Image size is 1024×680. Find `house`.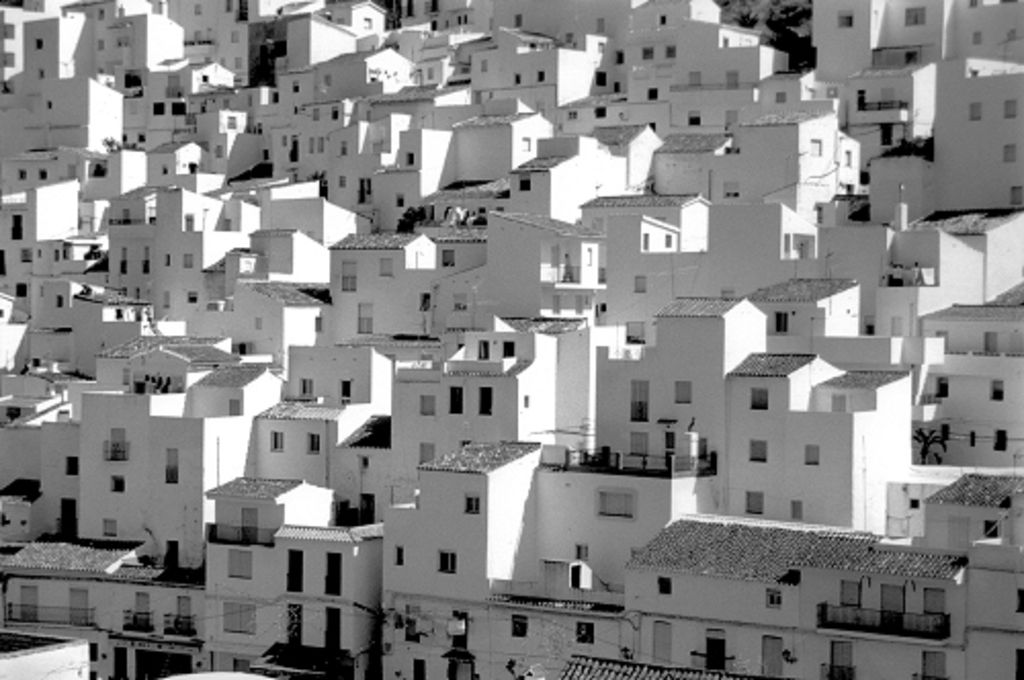
select_region(195, 109, 240, 141).
